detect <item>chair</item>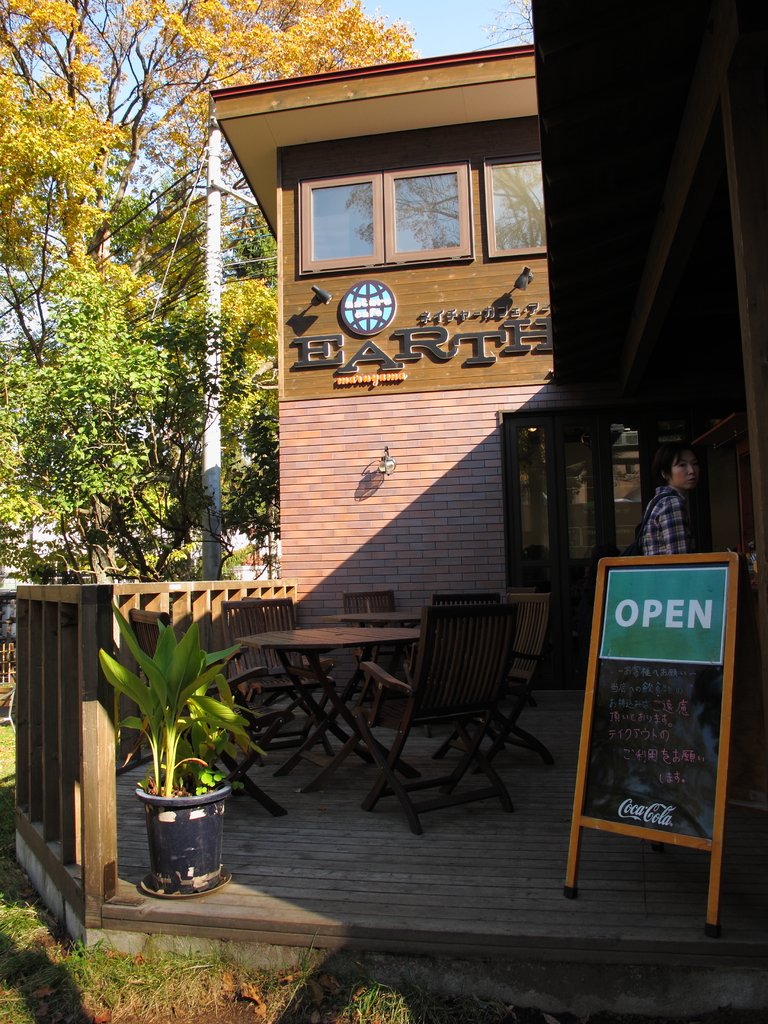
box=[429, 593, 565, 783]
